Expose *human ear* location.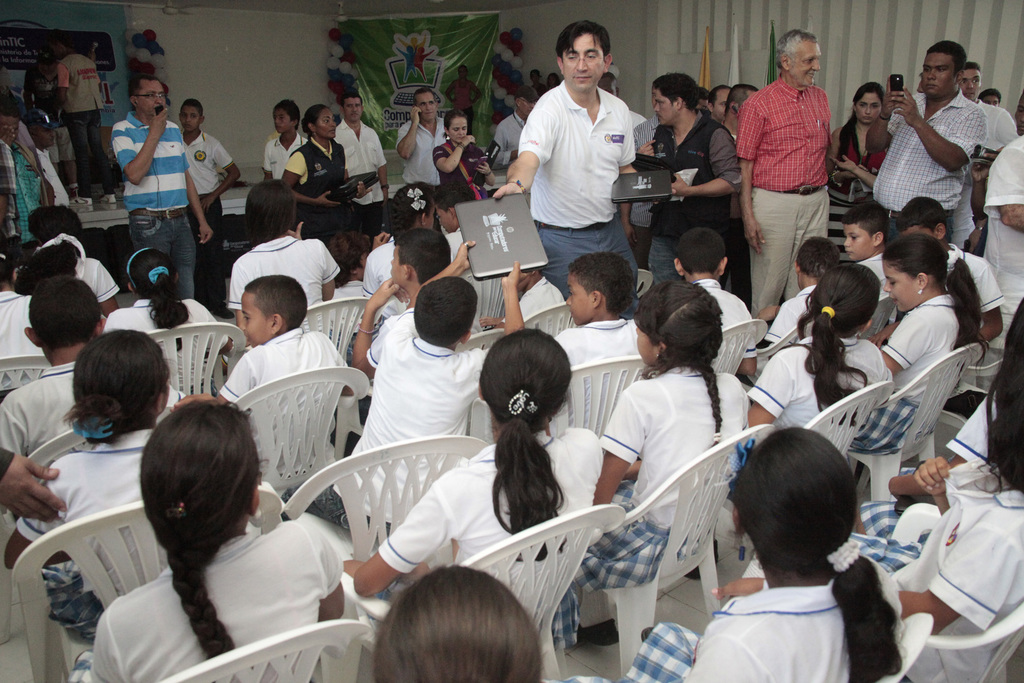
Exposed at (462,334,468,347).
